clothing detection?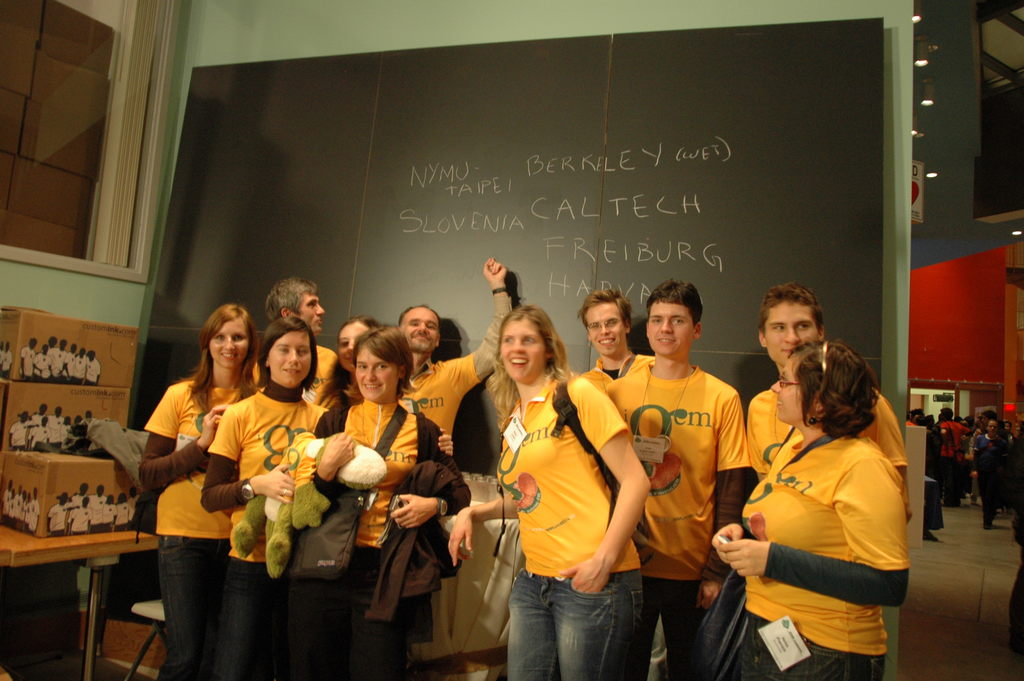
(left=20, top=355, right=36, bottom=372)
